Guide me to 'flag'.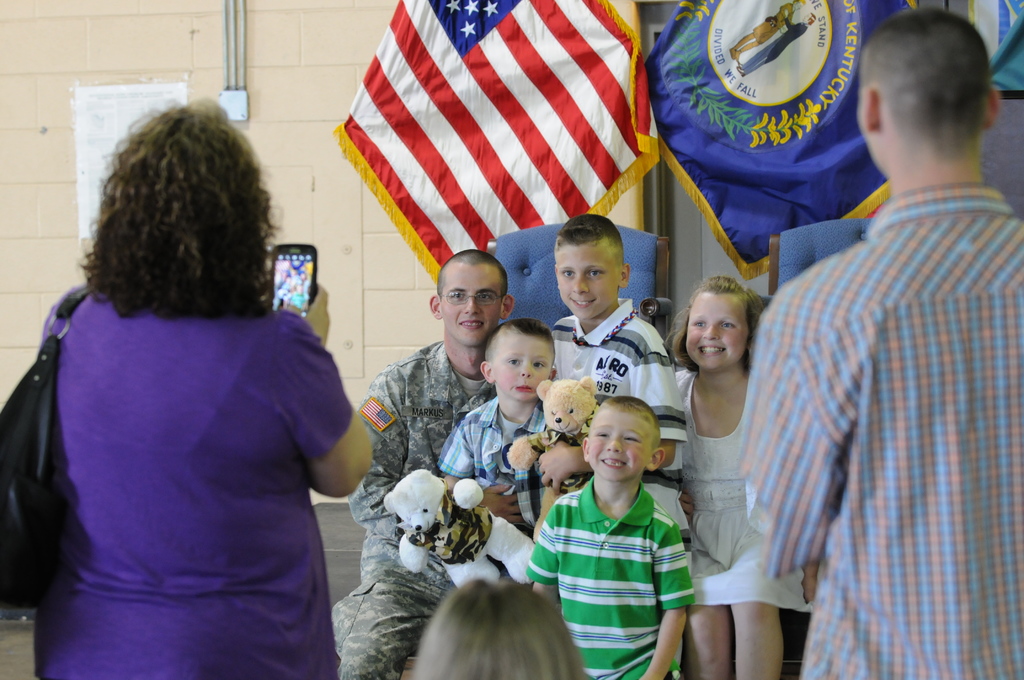
Guidance: <bbox>984, 0, 1023, 96</bbox>.
